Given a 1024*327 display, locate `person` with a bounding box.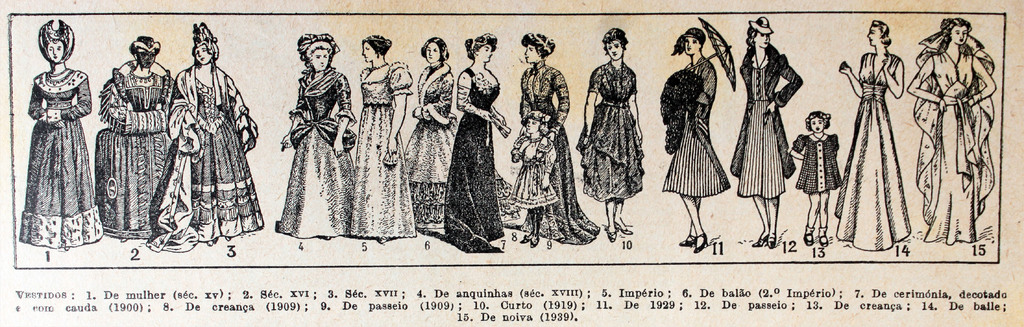
Located: rect(838, 22, 908, 251).
